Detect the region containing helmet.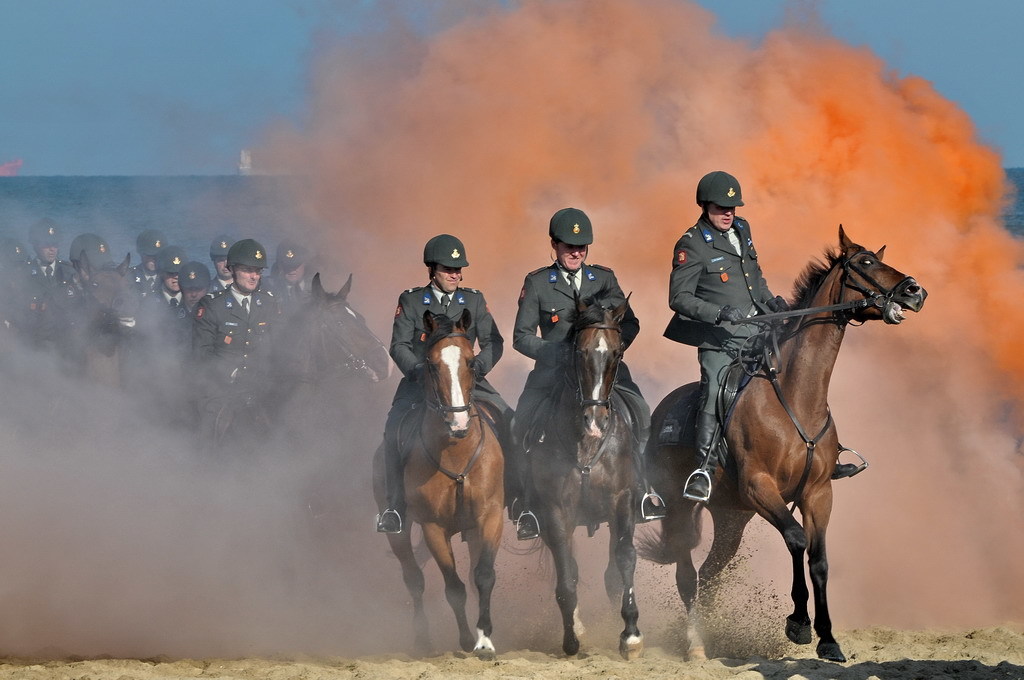
BBox(427, 236, 466, 292).
